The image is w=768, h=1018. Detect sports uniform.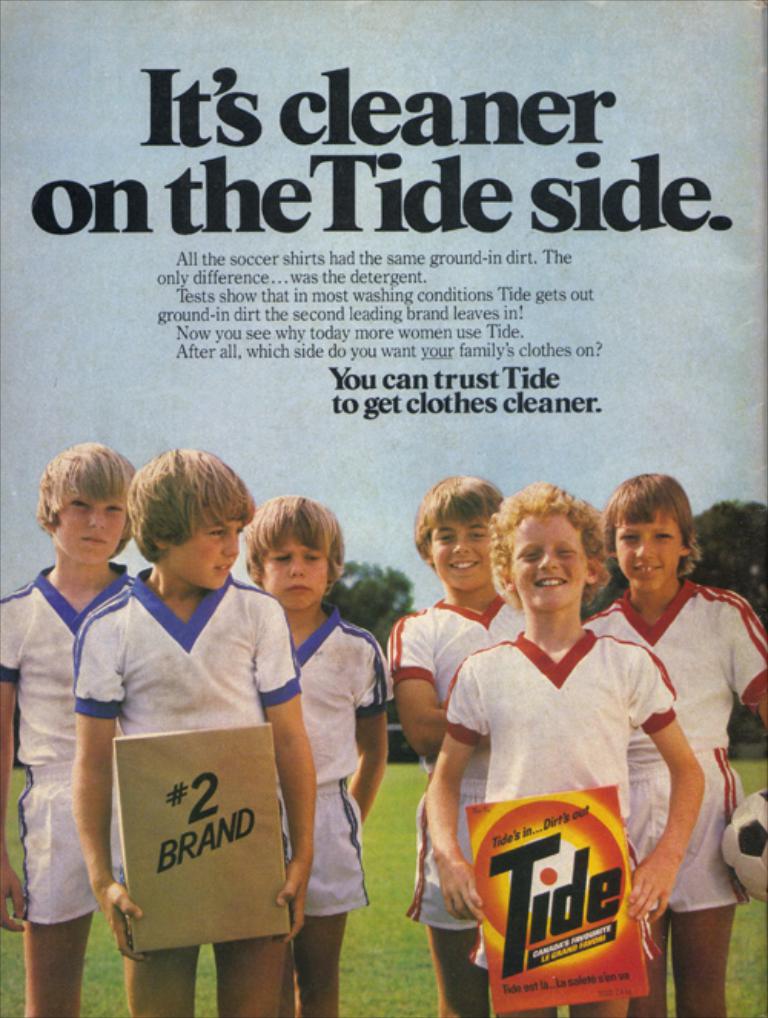
Detection: left=375, top=587, right=541, bottom=944.
